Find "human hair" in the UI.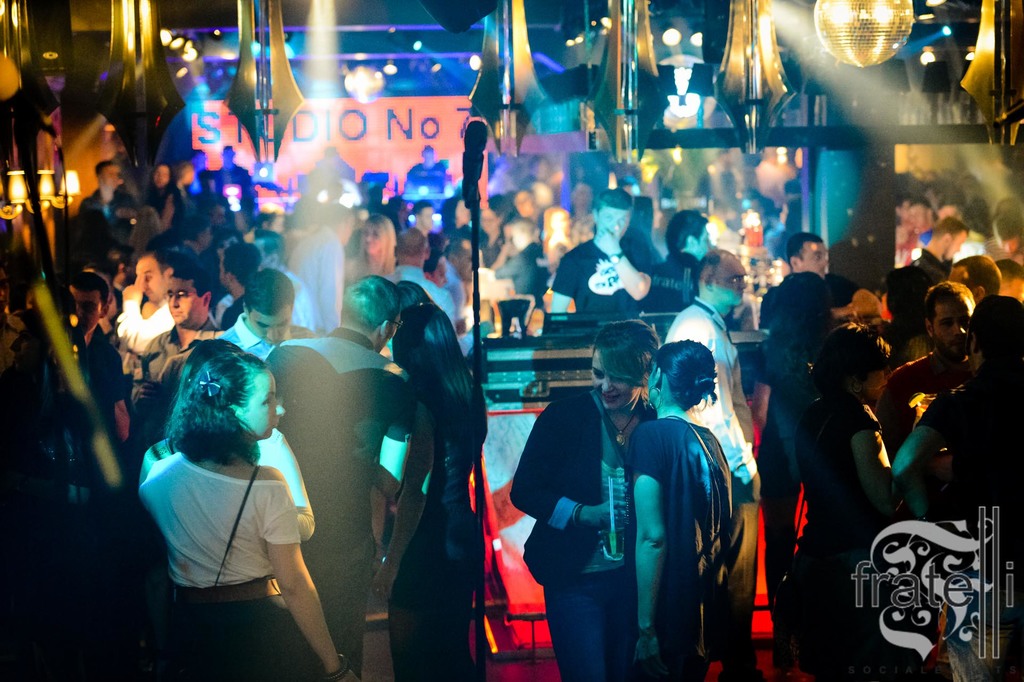
UI element at (394,305,481,434).
